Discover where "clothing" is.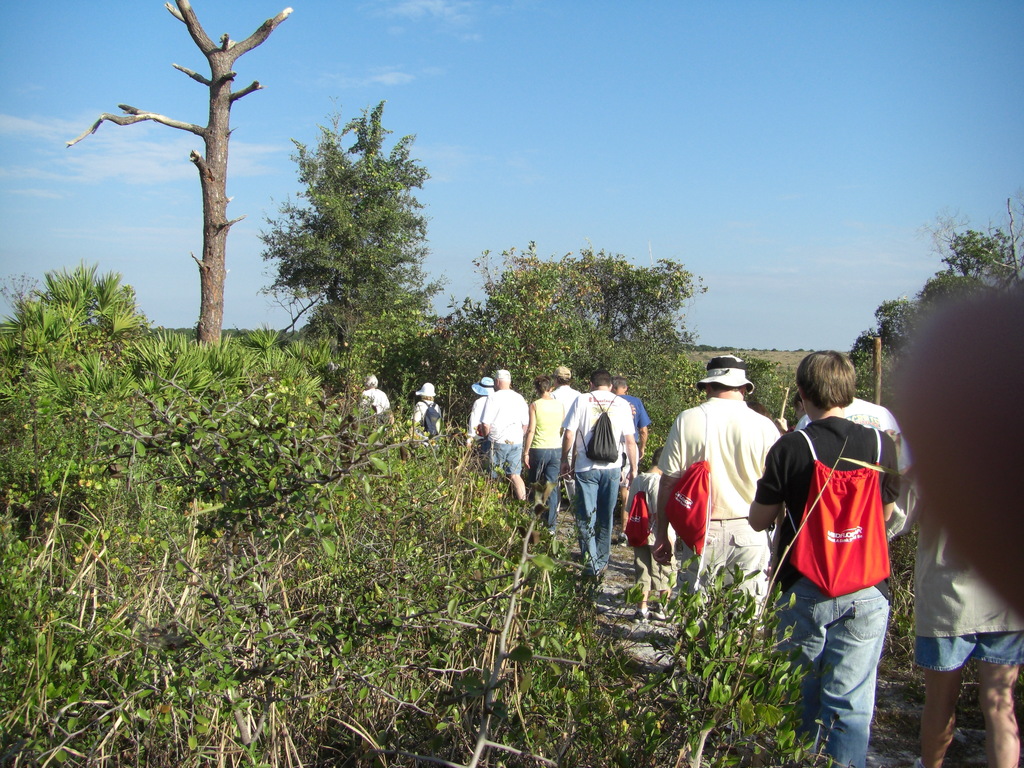
Discovered at pyautogui.locateOnScreen(469, 399, 488, 437).
